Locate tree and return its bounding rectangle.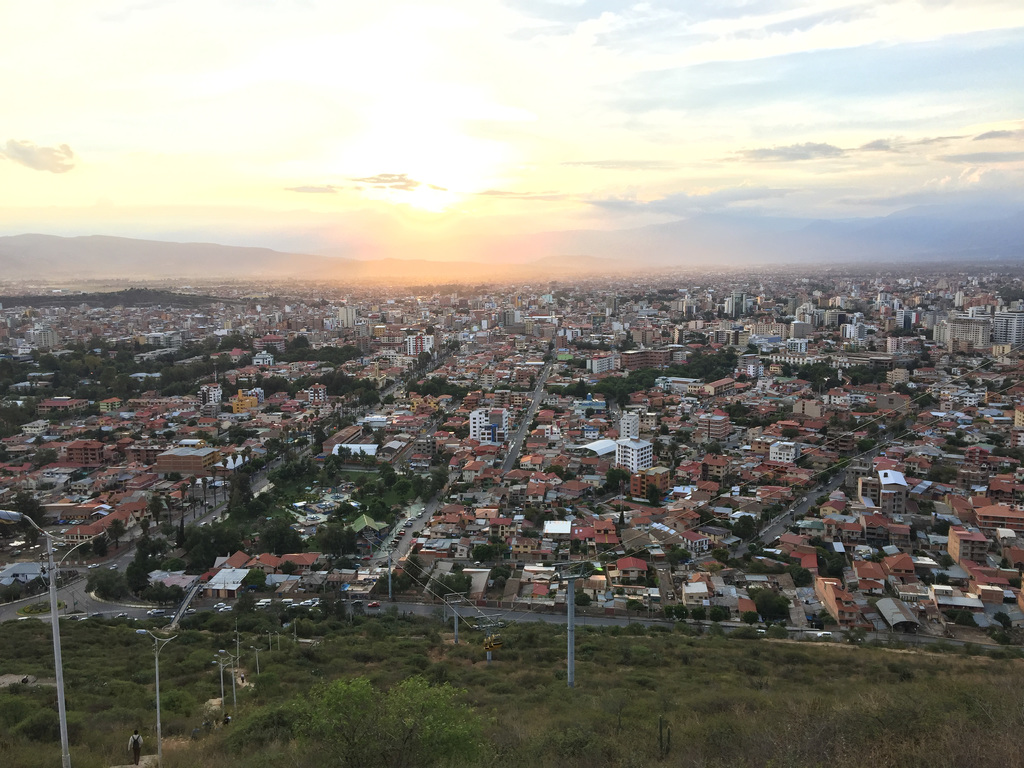
543/465/578/482.
